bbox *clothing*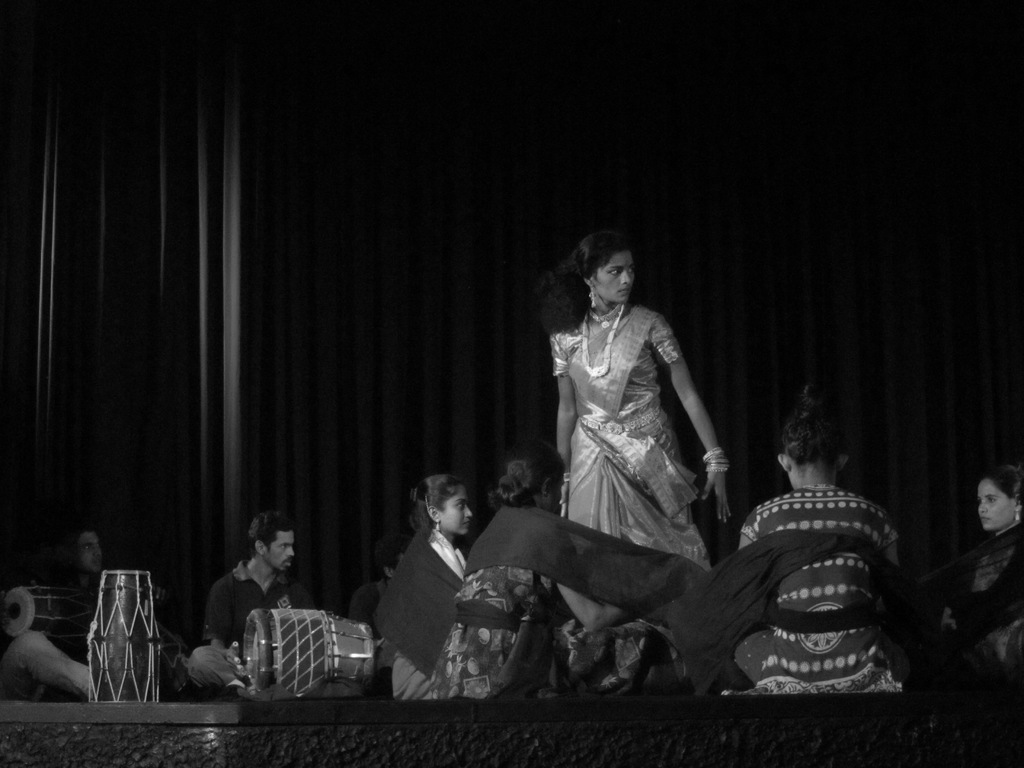
(356,575,397,643)
